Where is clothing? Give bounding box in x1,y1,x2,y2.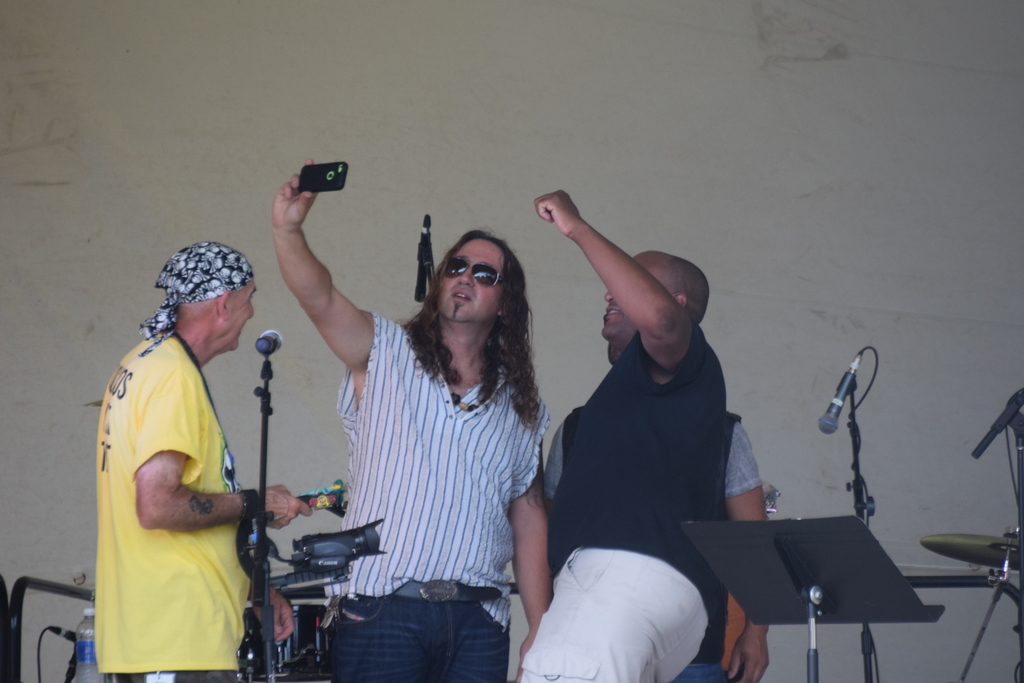
335,310,558,597.
